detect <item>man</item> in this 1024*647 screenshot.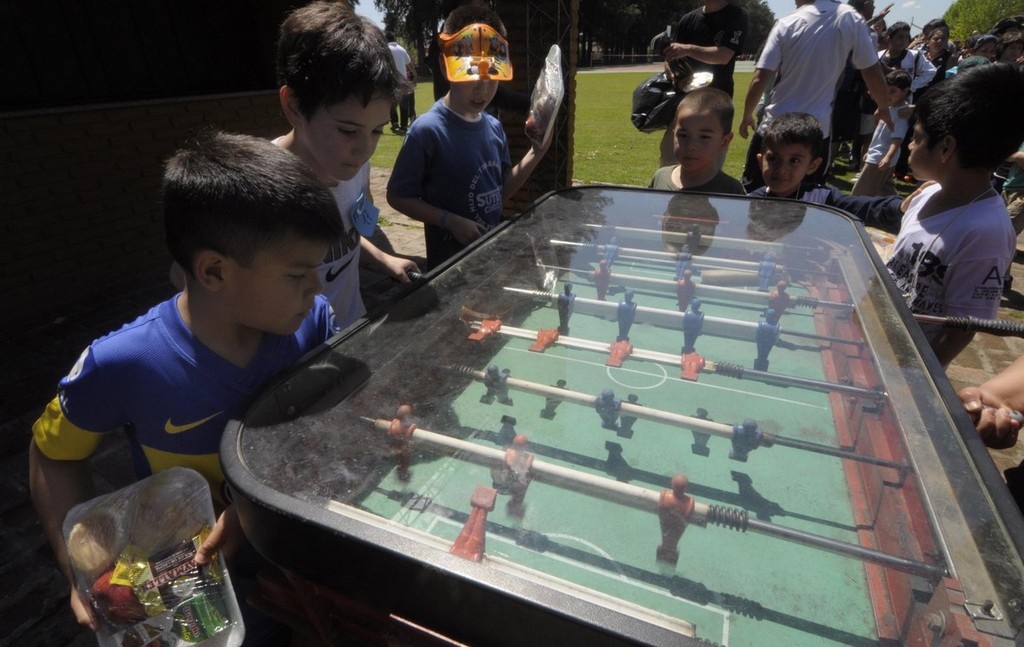
Detection: {"left": 662, "top": 0, "right": 747, "bottom": 164}.
